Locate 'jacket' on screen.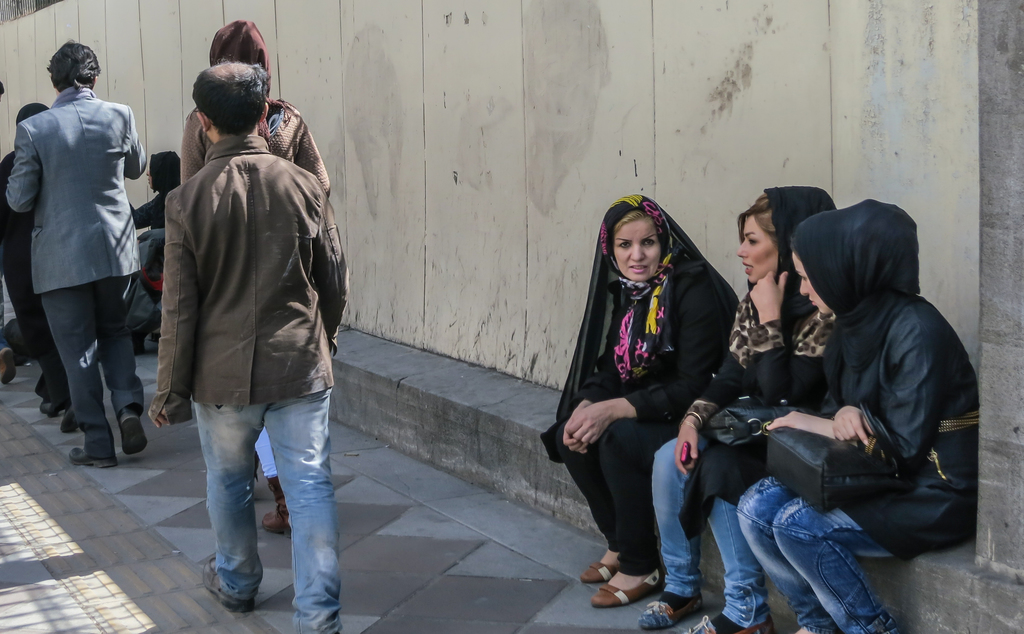
On screen at 182:17:337:201.
